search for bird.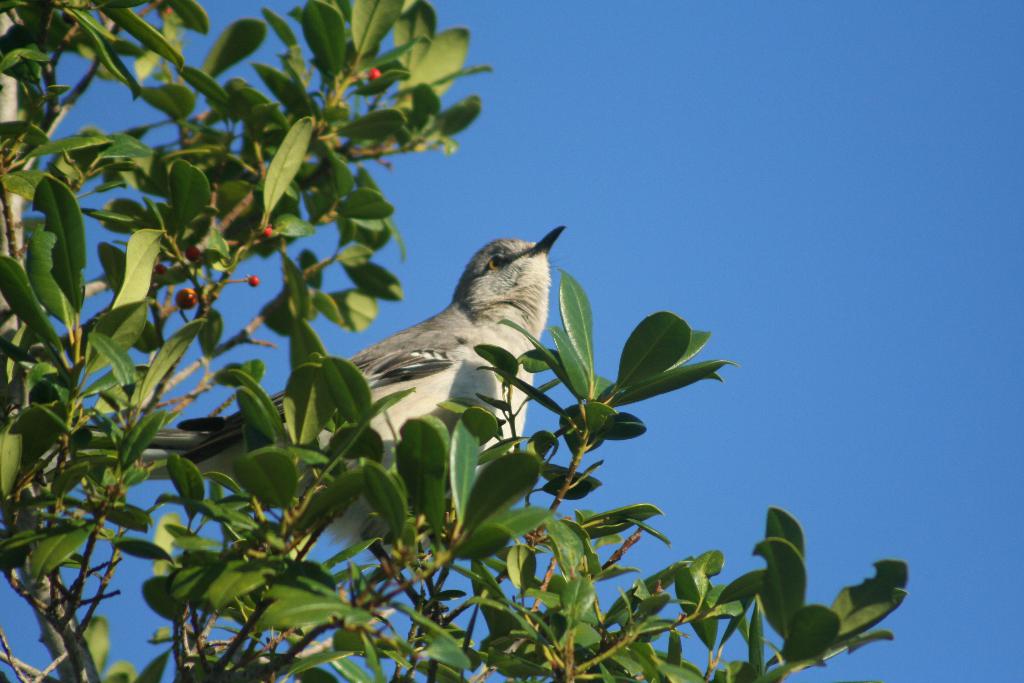
Found at <bbox>186, 221, 566, 550</bbox>.
